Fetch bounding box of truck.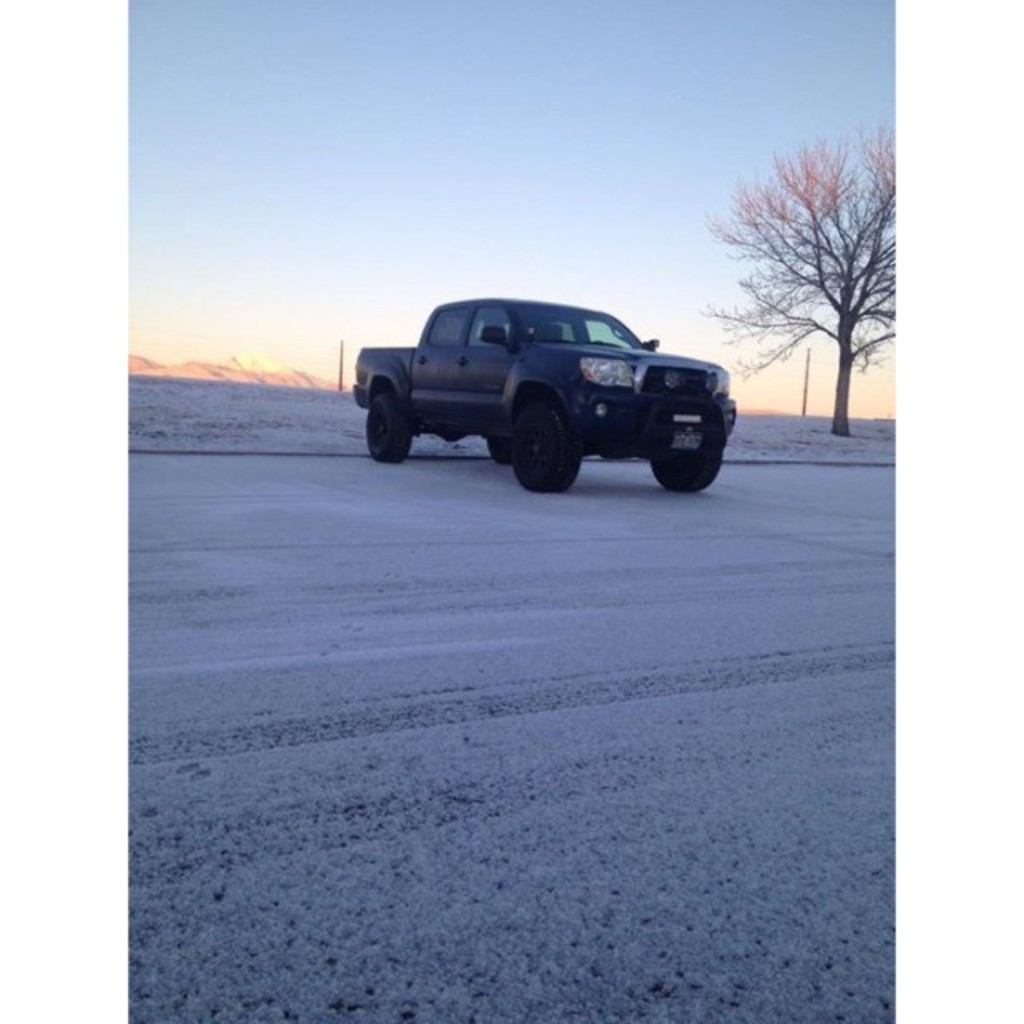
Bbox: Rect(355, 288, 754, 496).
